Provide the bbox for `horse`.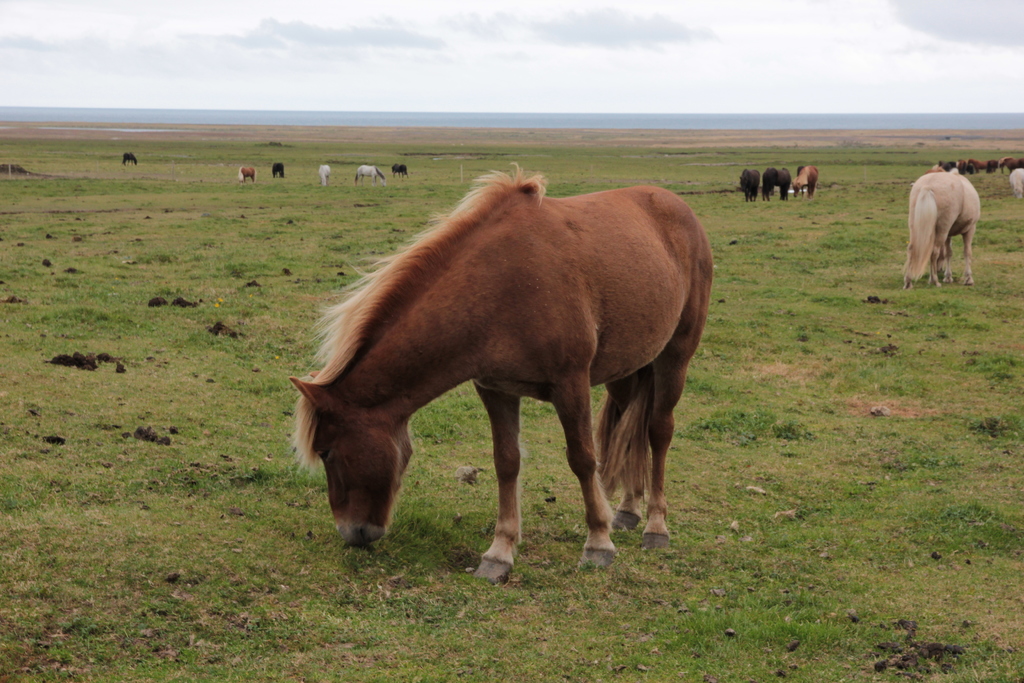
box(270, 160, 287, 177).
